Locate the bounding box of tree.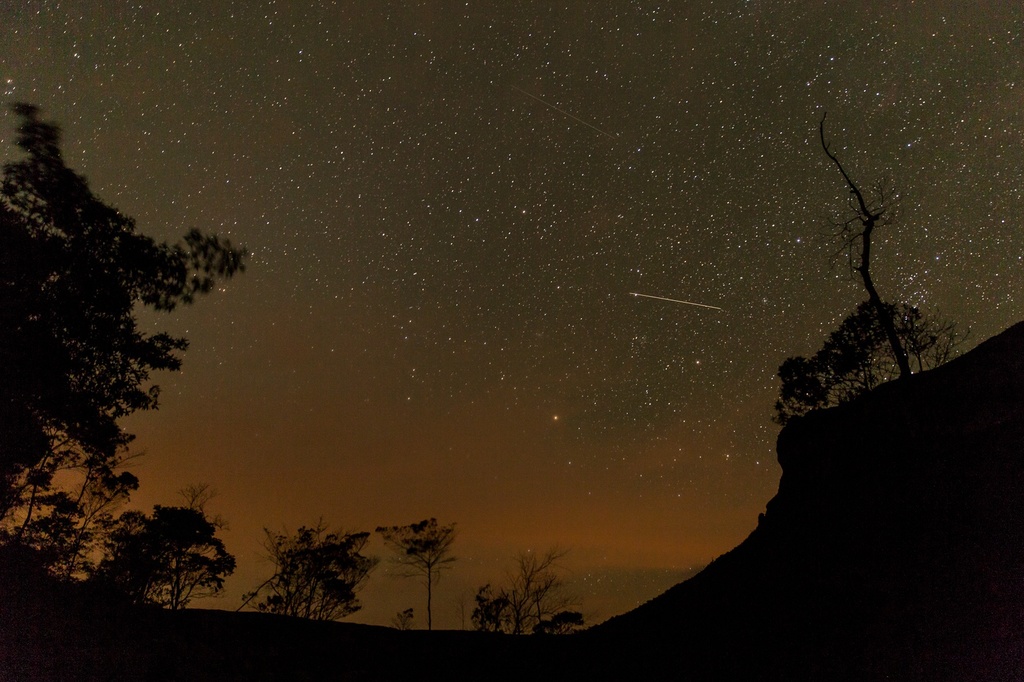
Bounding box: [x1=77, y1=491, x2=239, y2=615].
